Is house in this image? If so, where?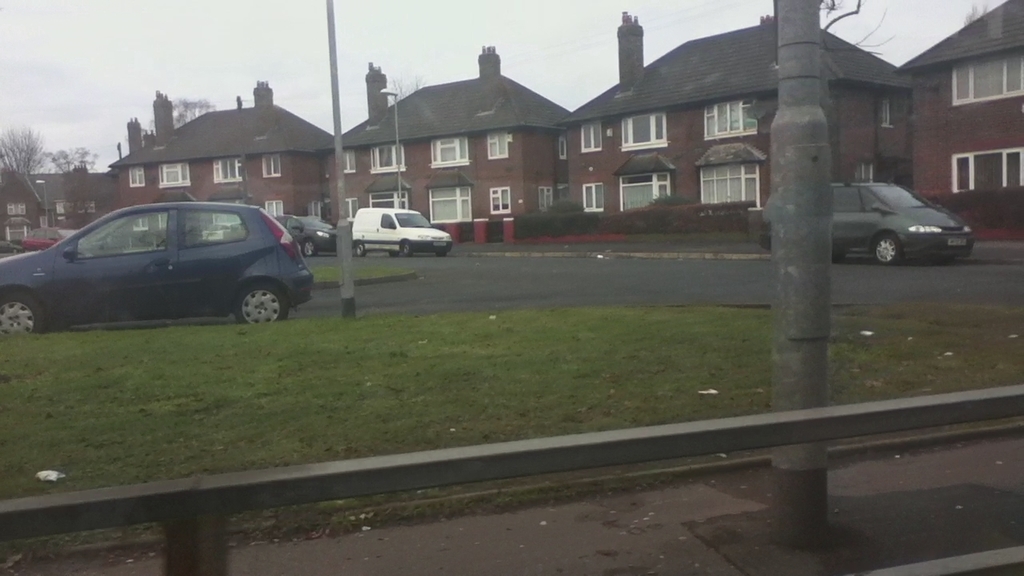
Yes, at l=562, t=6, r=909, b=218.
